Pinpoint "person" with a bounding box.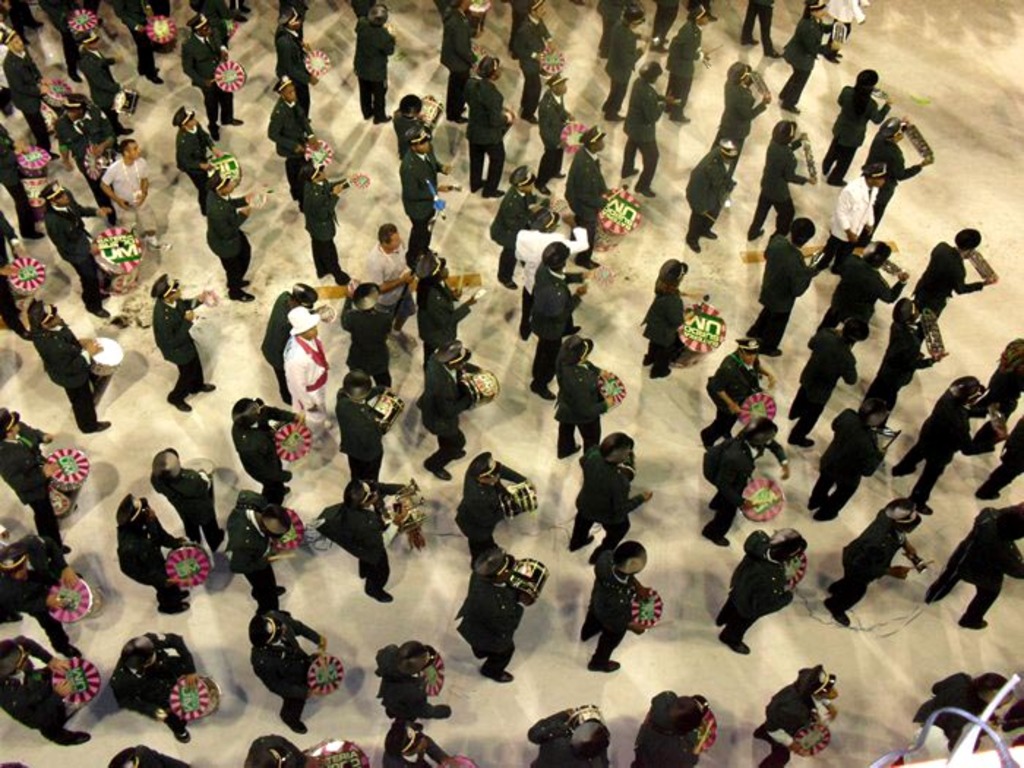
box(158, 98, 234, 195).
